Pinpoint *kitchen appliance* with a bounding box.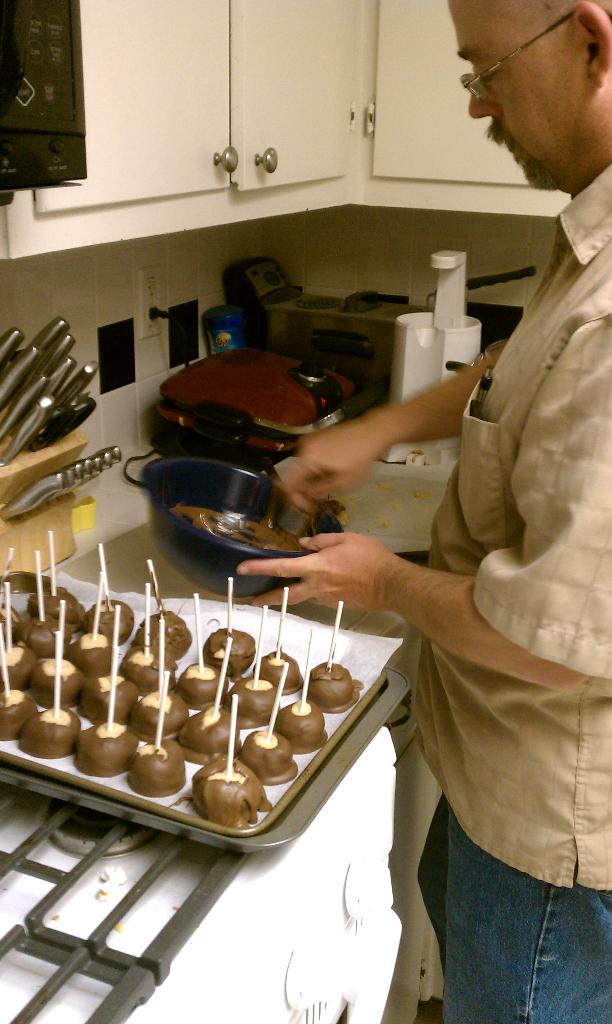
locate(138, 447, 330, 587).
